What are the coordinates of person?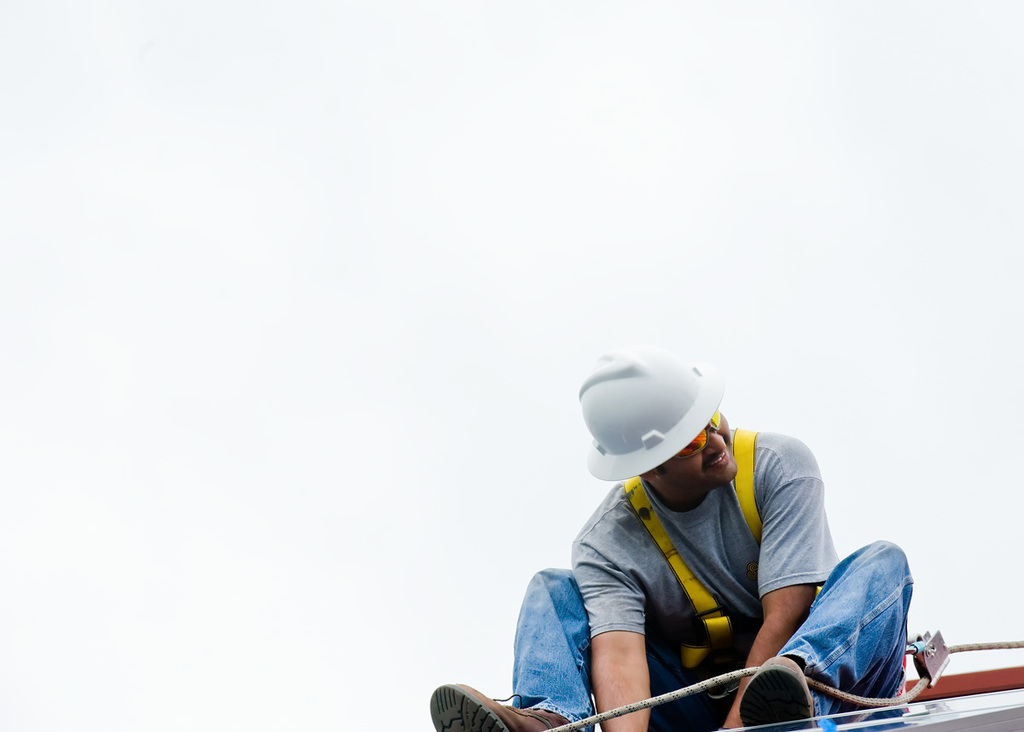
Rect(545, 349, 887, 718).
